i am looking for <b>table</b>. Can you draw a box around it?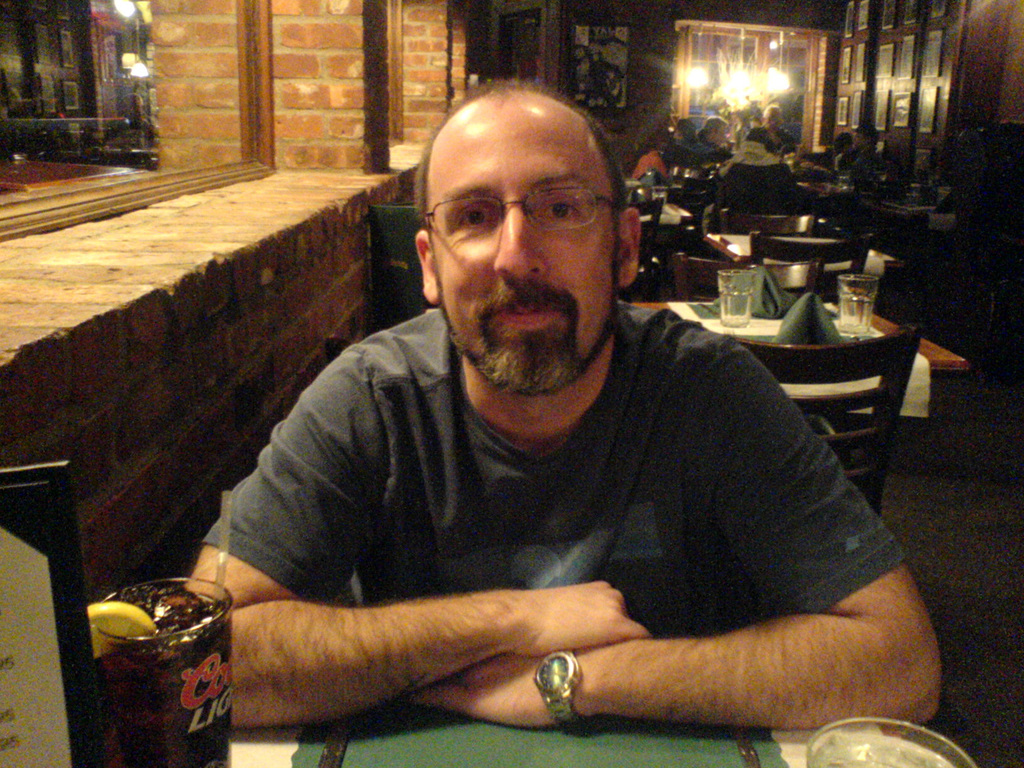
Sure, the bounding box is (left=218, top=706, right=925, bottom=767).
